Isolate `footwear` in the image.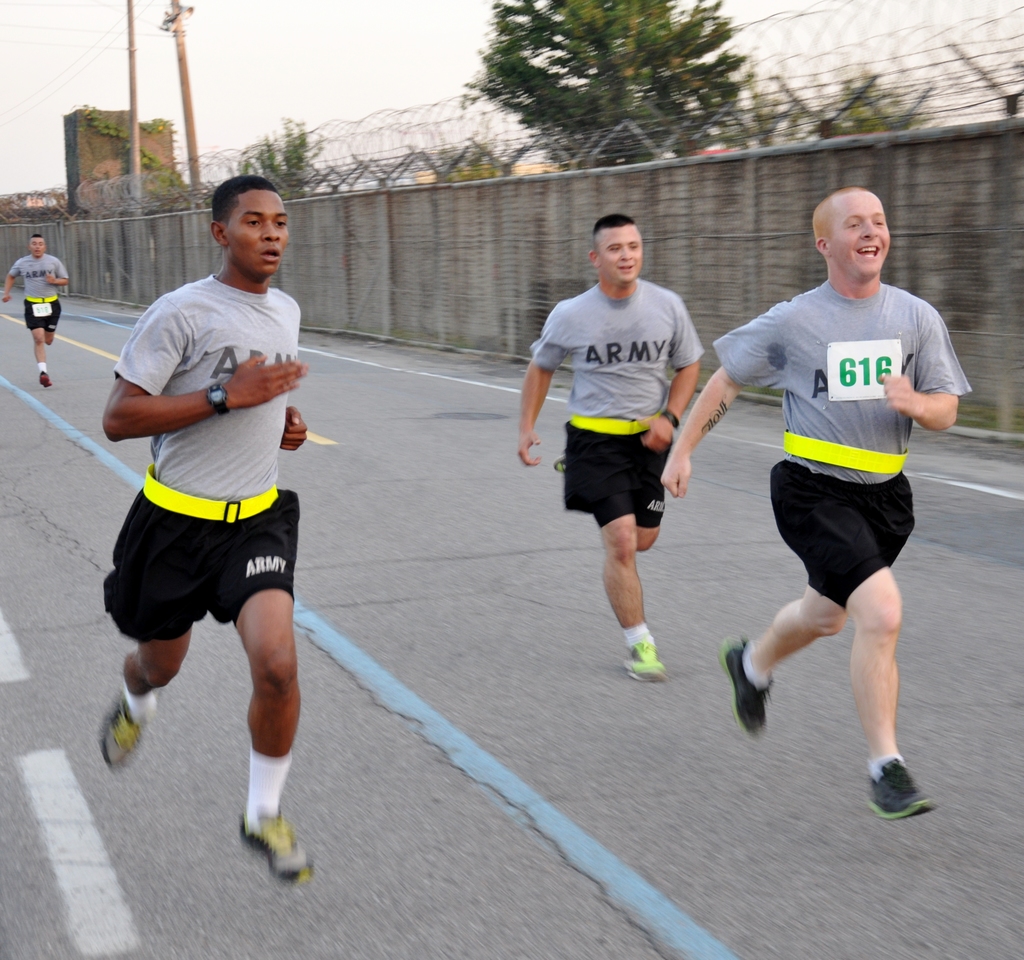
Isolated region: (x1=865, y1=753, x2=943, y2=827).
